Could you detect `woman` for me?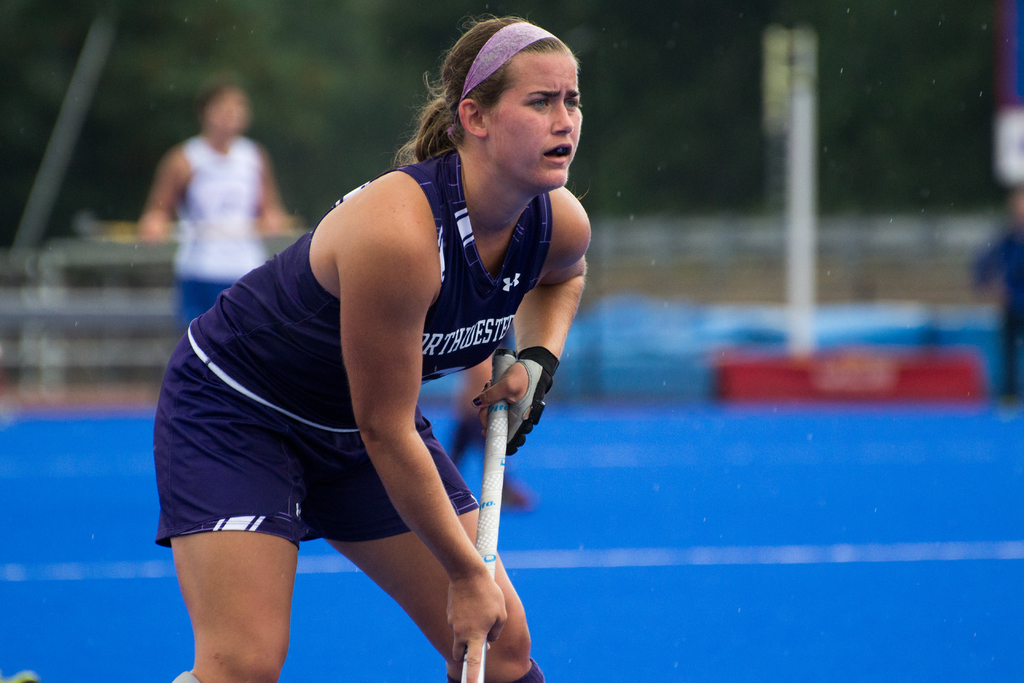
Detection result: bbox=[153, 6, 598, 682].
